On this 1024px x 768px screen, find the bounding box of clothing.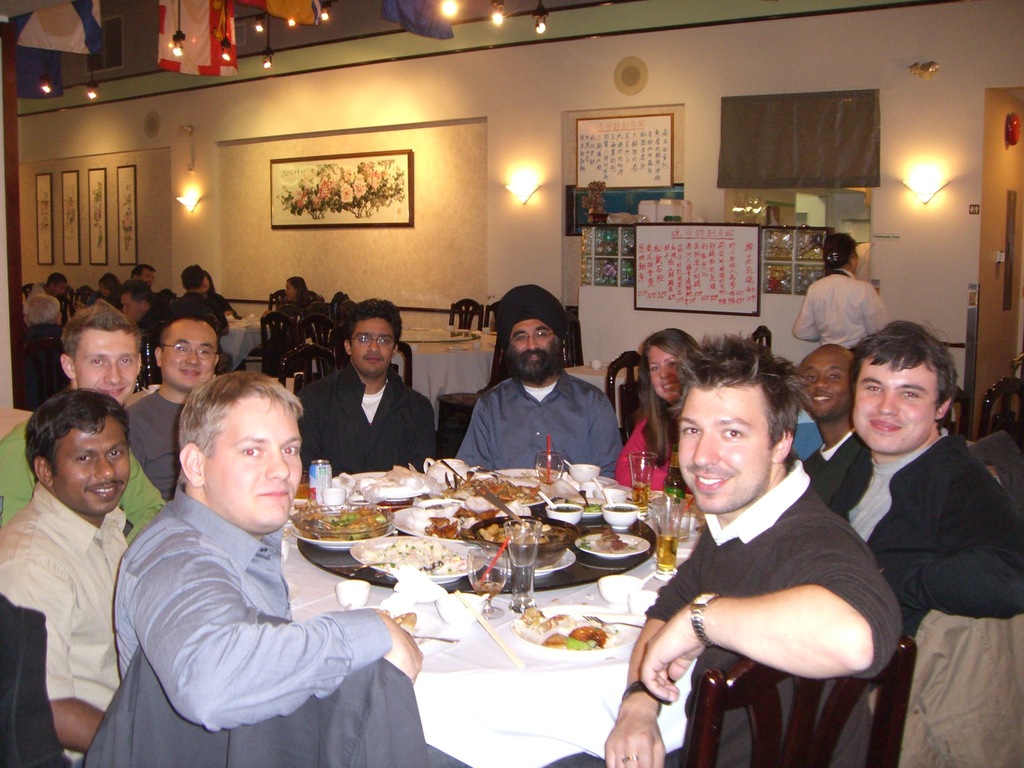
Bounding box: 649 462 902 765.
